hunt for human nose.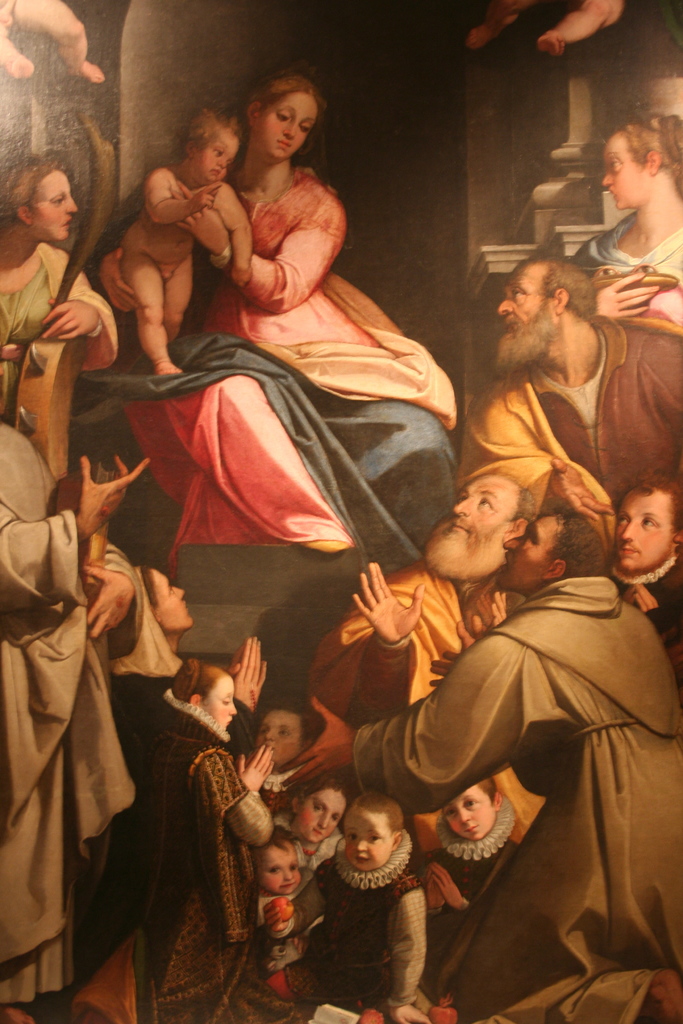
Hunted down at (504, 534, 521, 548).
